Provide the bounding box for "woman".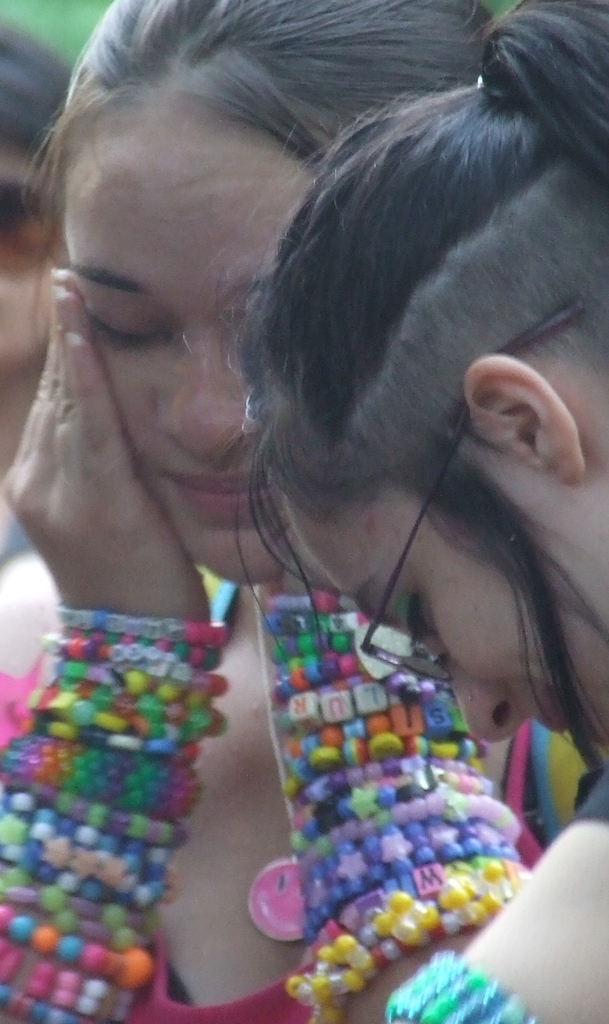
bbox(209, 0, 608, 1023).
